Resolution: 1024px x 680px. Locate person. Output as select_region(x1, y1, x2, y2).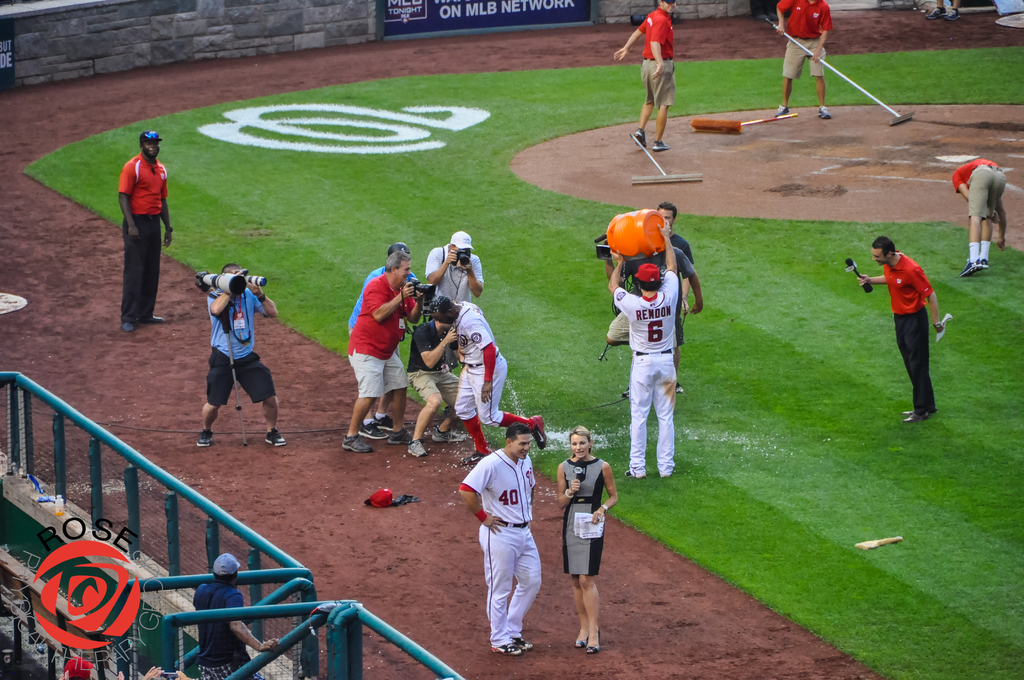
select_region(612, 1, 676, 152).
